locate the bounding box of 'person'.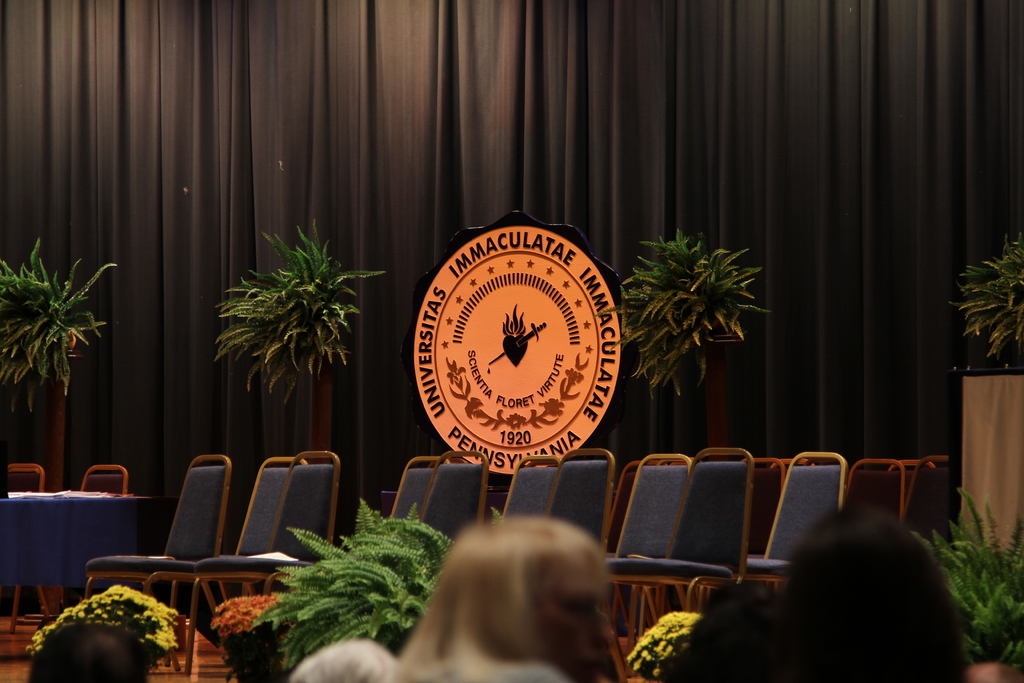
Bounding box: x1=655 y1=578 x2=779 y2=678.
